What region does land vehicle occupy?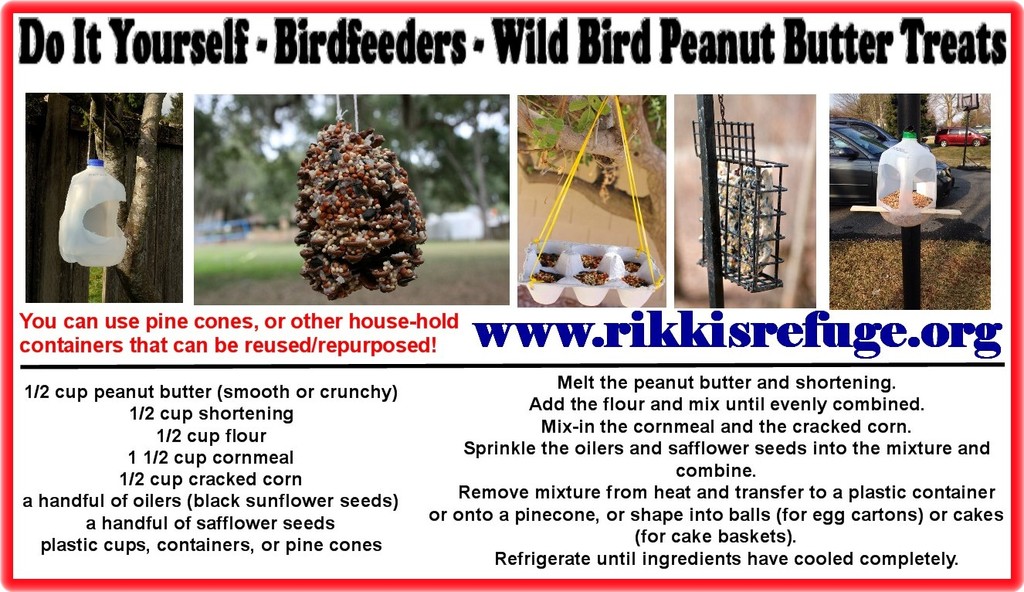
[826,123,954,206].
